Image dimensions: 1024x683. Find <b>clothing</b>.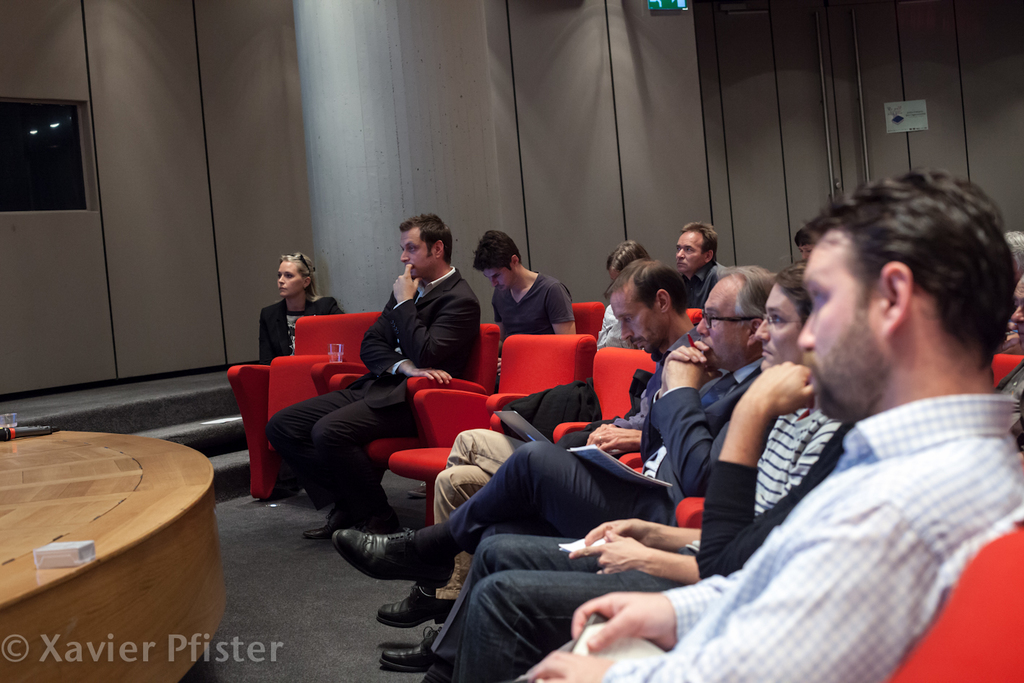
box(674, 261, 728, 312).
